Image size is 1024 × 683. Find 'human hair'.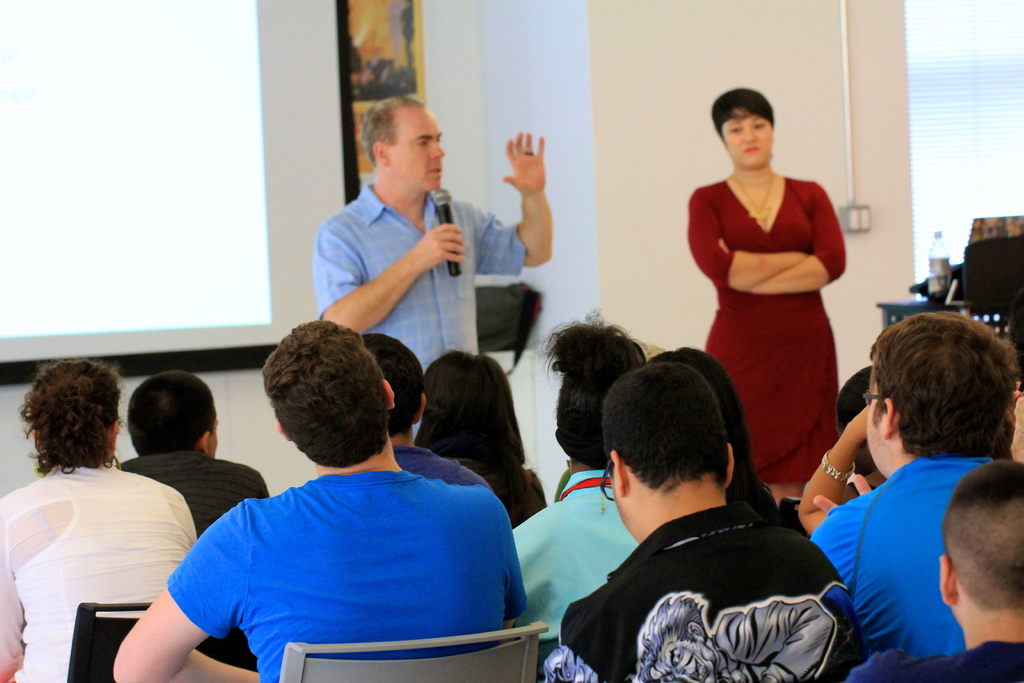
942, 457, 1023, 611.
